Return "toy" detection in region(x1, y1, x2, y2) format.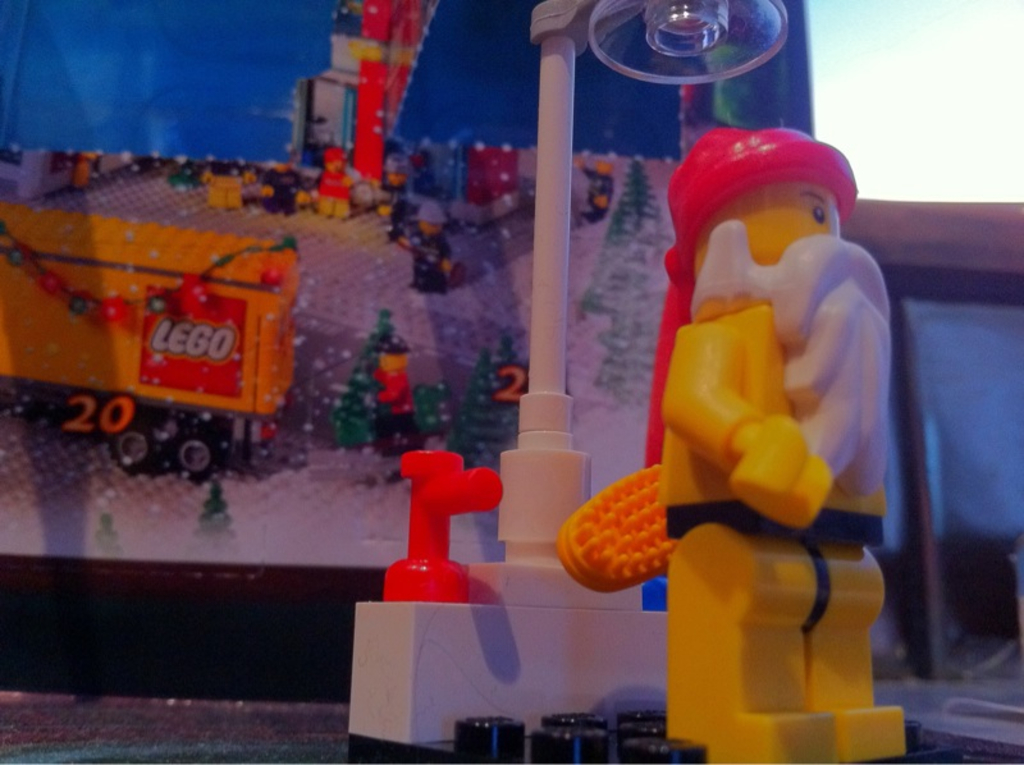
region(390, 202, 467, 299).
